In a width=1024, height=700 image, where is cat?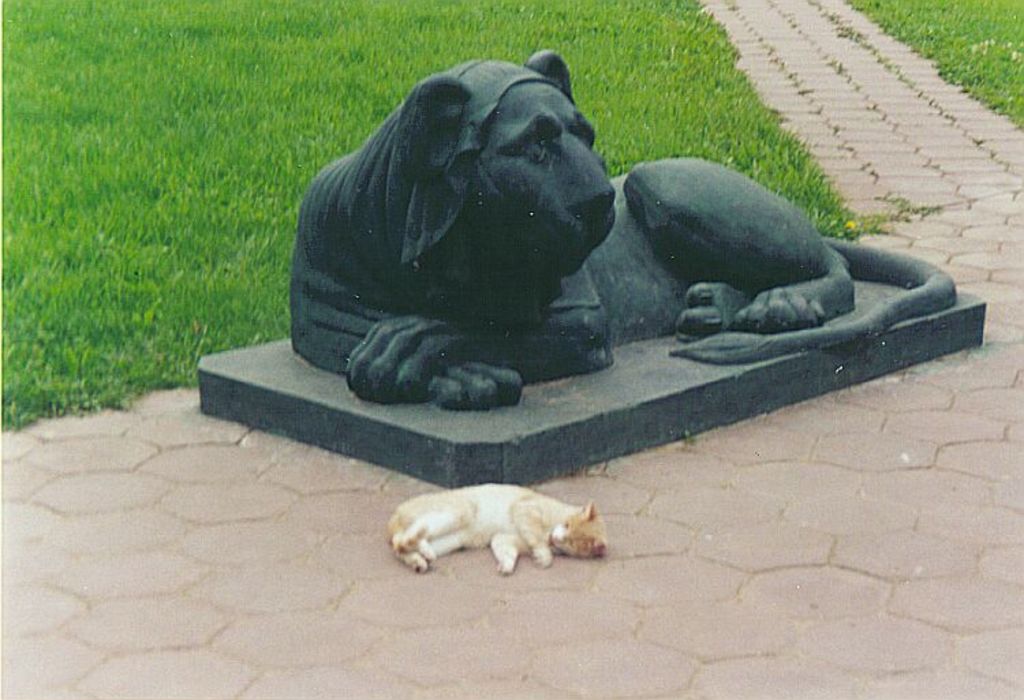
BBox(385, 482, 609, 570).
